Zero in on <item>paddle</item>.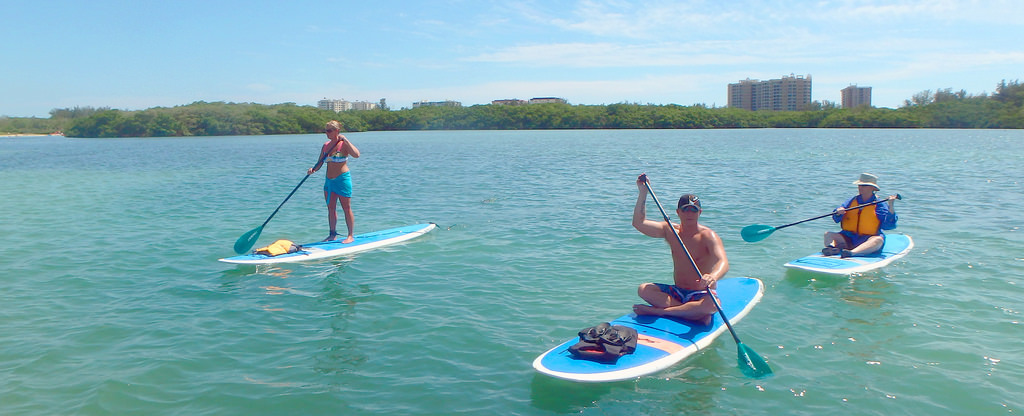
Zeroed in: 231:115:360:261.
